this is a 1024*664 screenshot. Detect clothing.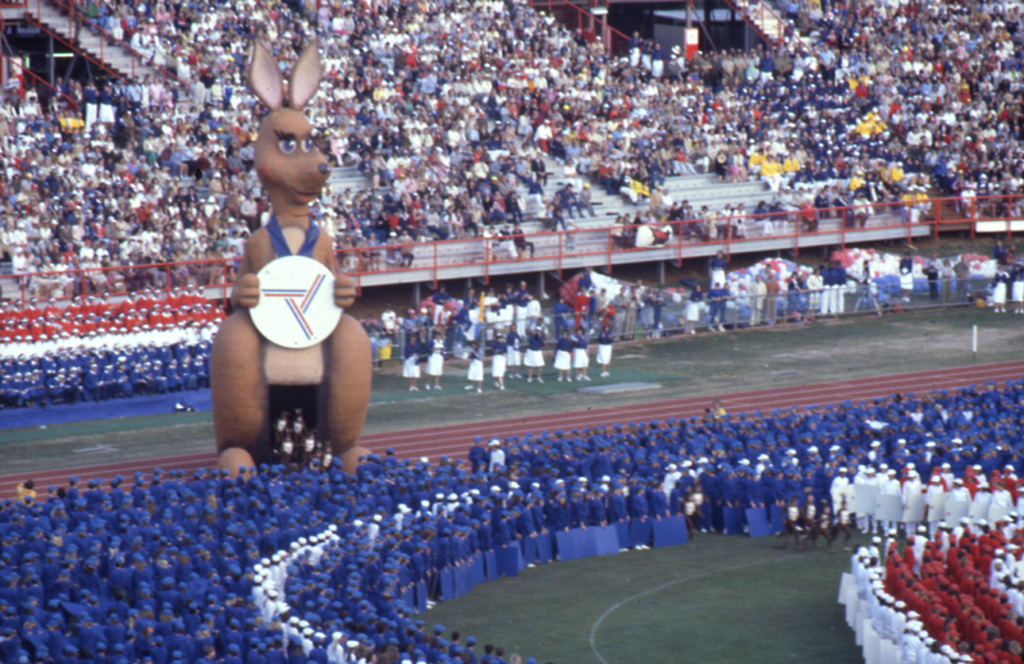
box=[568, 340, 589, 371].
